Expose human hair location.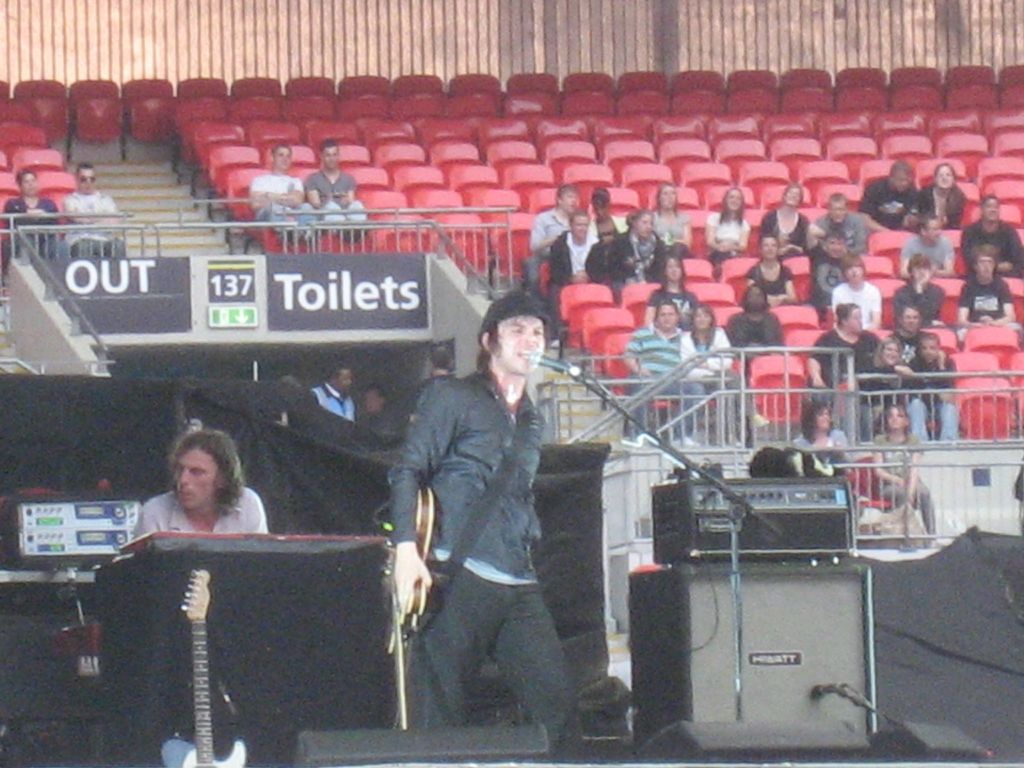
Exposed at [894,299,922,328].
